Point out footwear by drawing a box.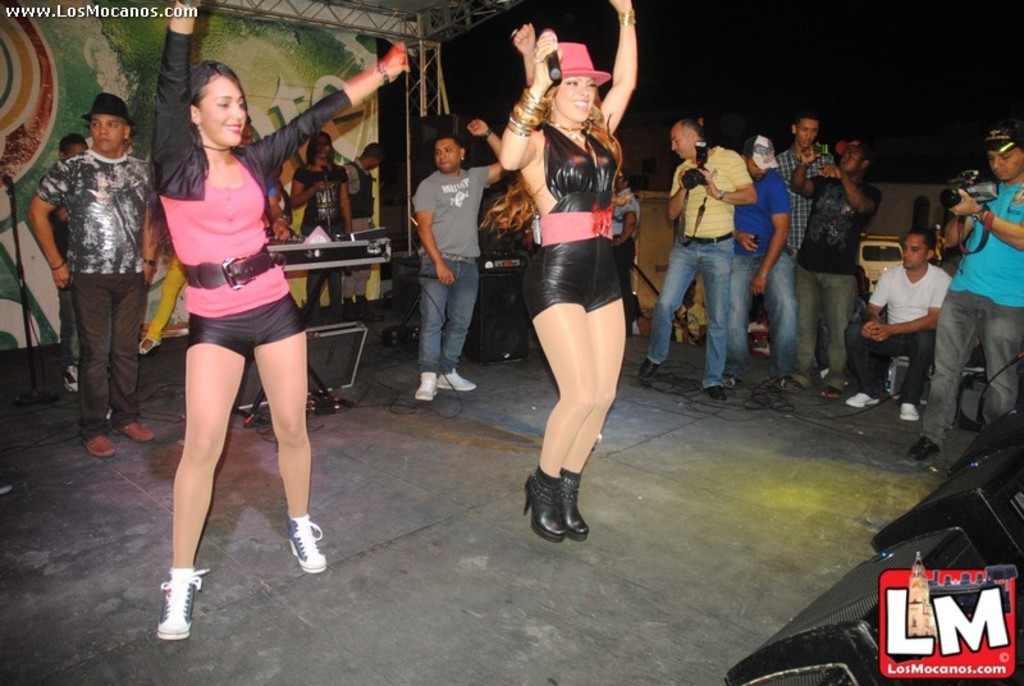
{"x1": 703, "y1": 383, "x2": 727, "y2": 401}.
